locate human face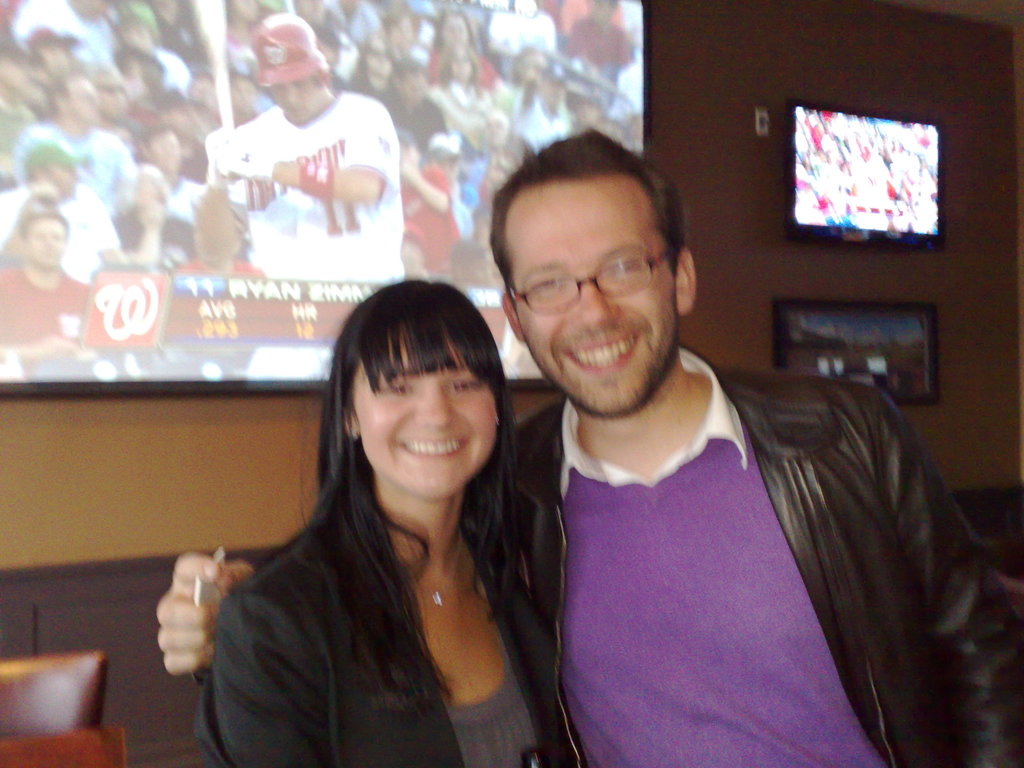
{"left": 20, "top": 214, "right": 71, "bottom": 264}
